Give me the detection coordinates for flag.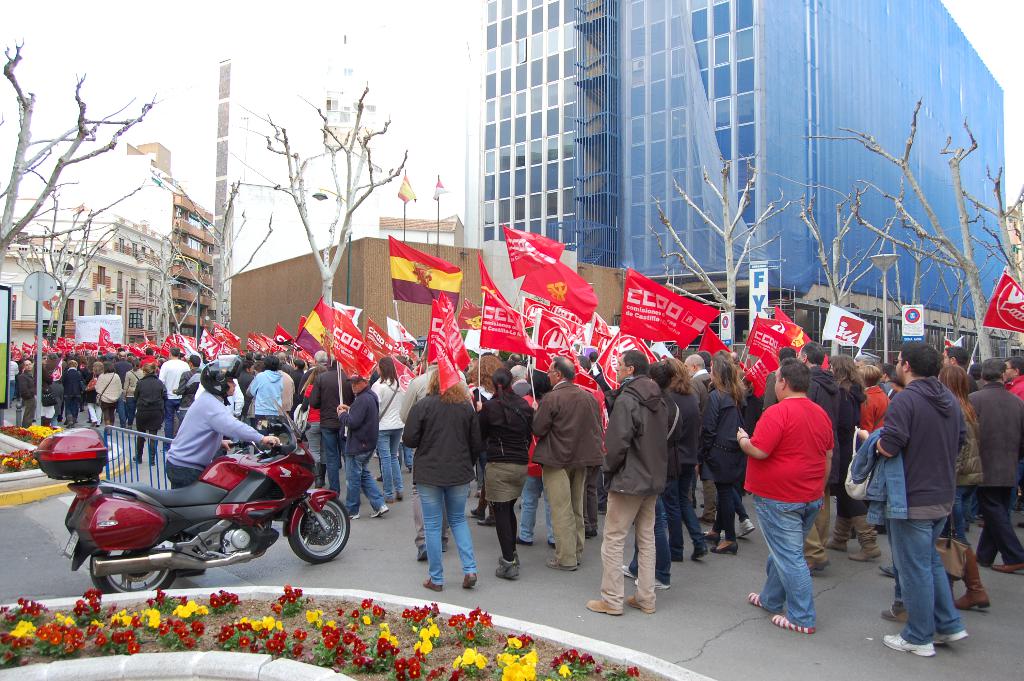
<bbox>155, 335, 176, 357</bbox>.
